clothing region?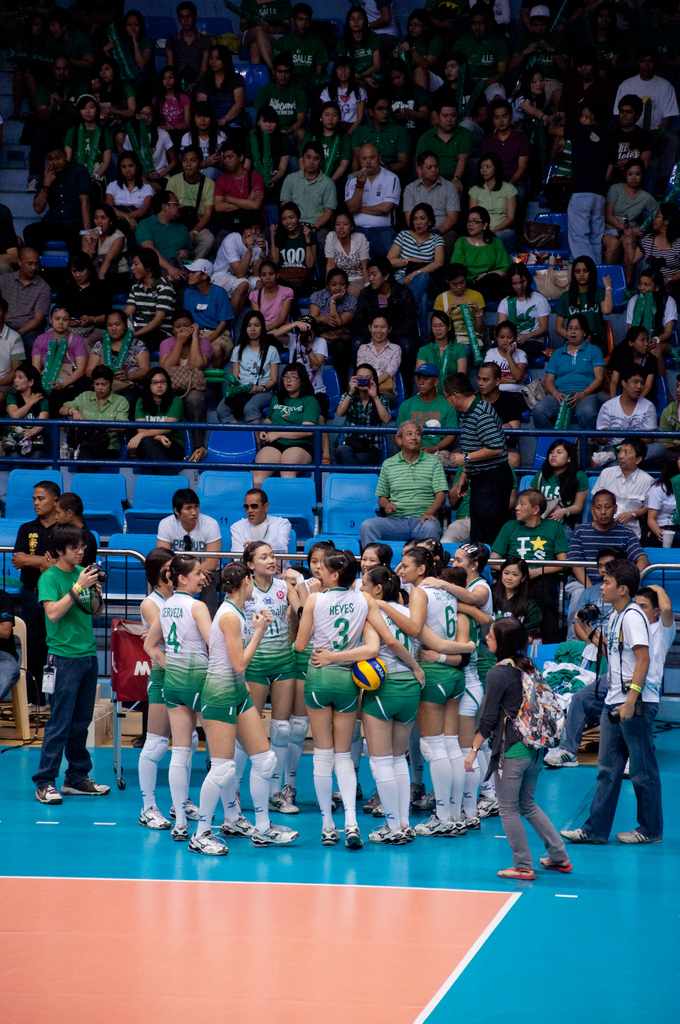
left=448, top=230, right=502, bottom=278
